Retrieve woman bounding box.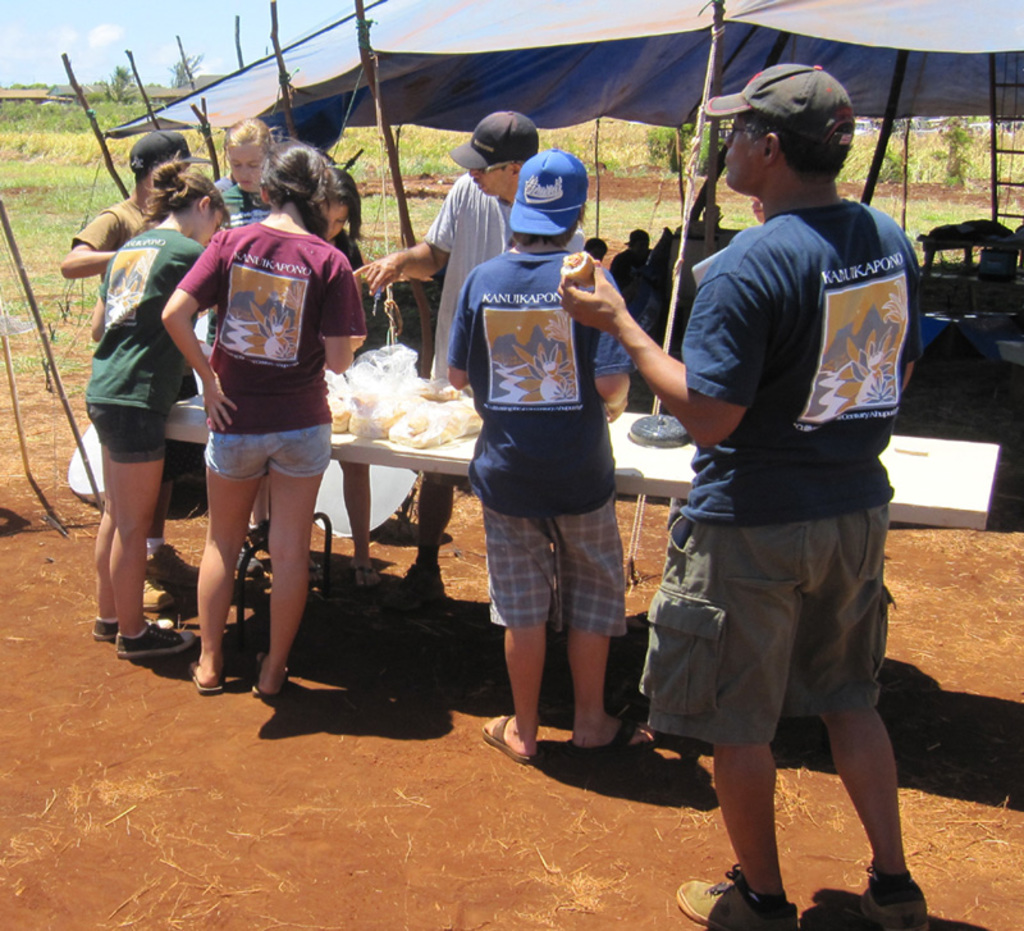
Bounding box: Rect(164, 137, 371, 689).
